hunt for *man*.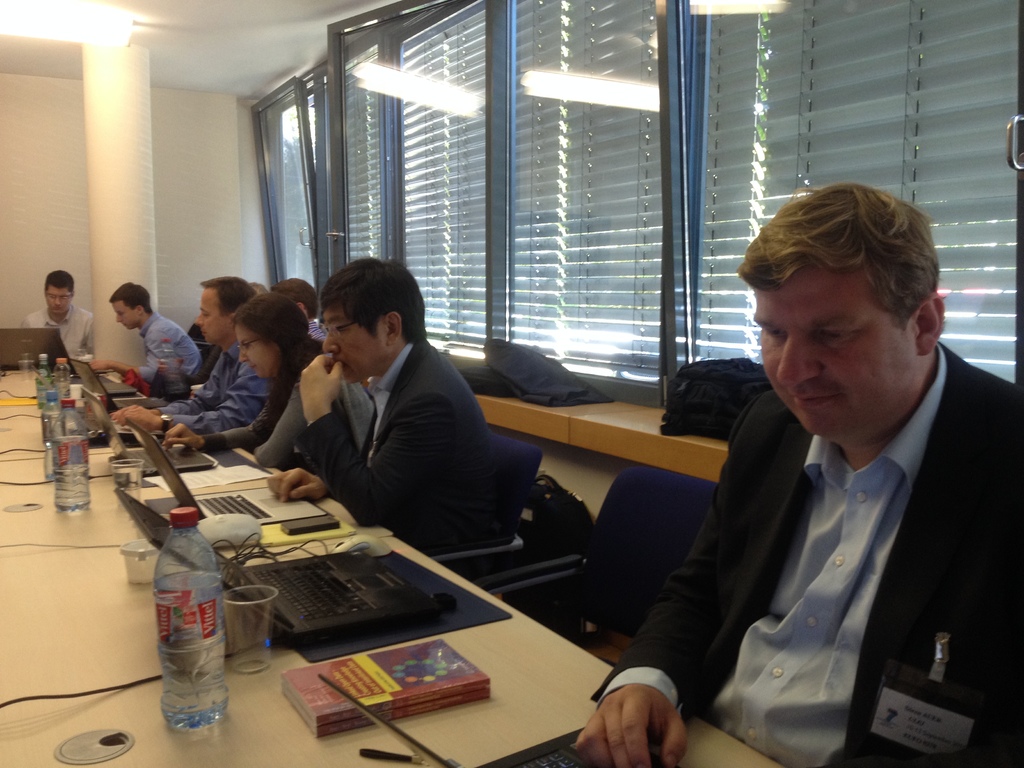
Hunted down at (657,202,1018,755).
